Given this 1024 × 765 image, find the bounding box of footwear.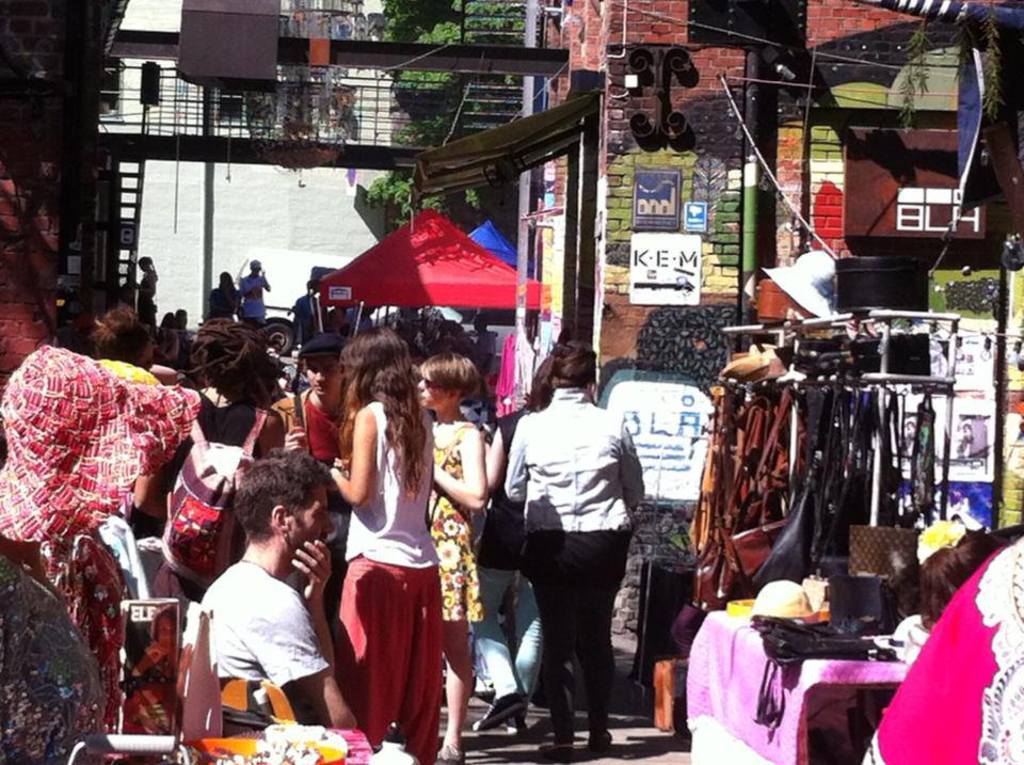
BBox(434, 743, 464, 764).
